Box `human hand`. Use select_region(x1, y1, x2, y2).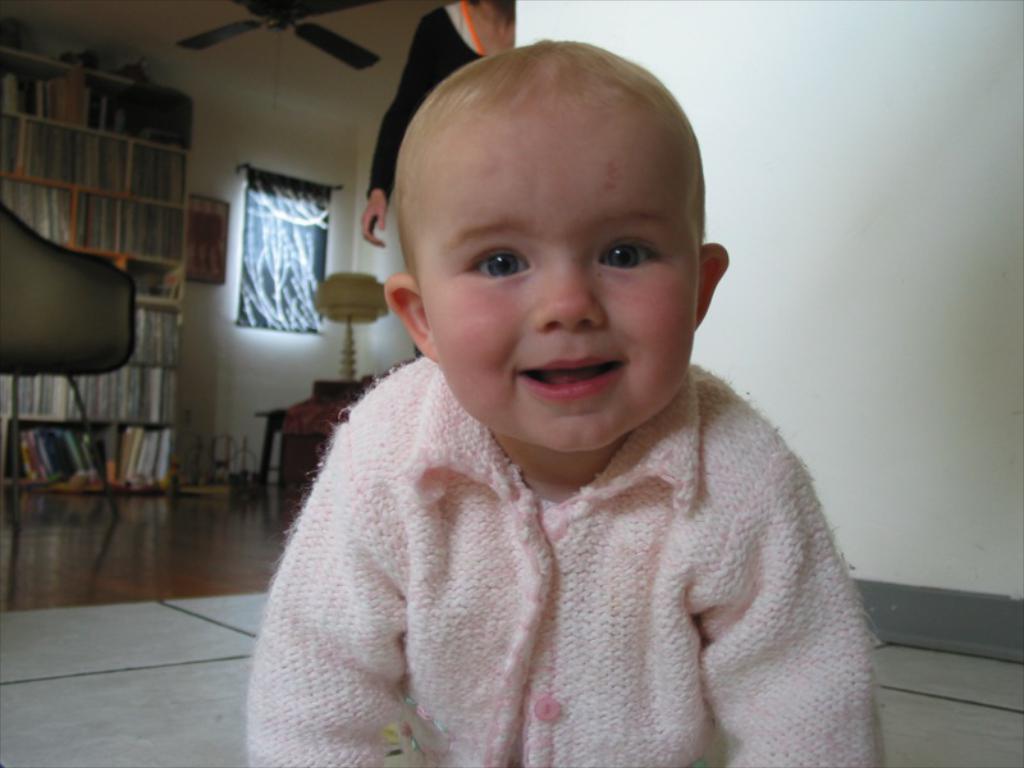
select_region(362, 198, 387, 247).
